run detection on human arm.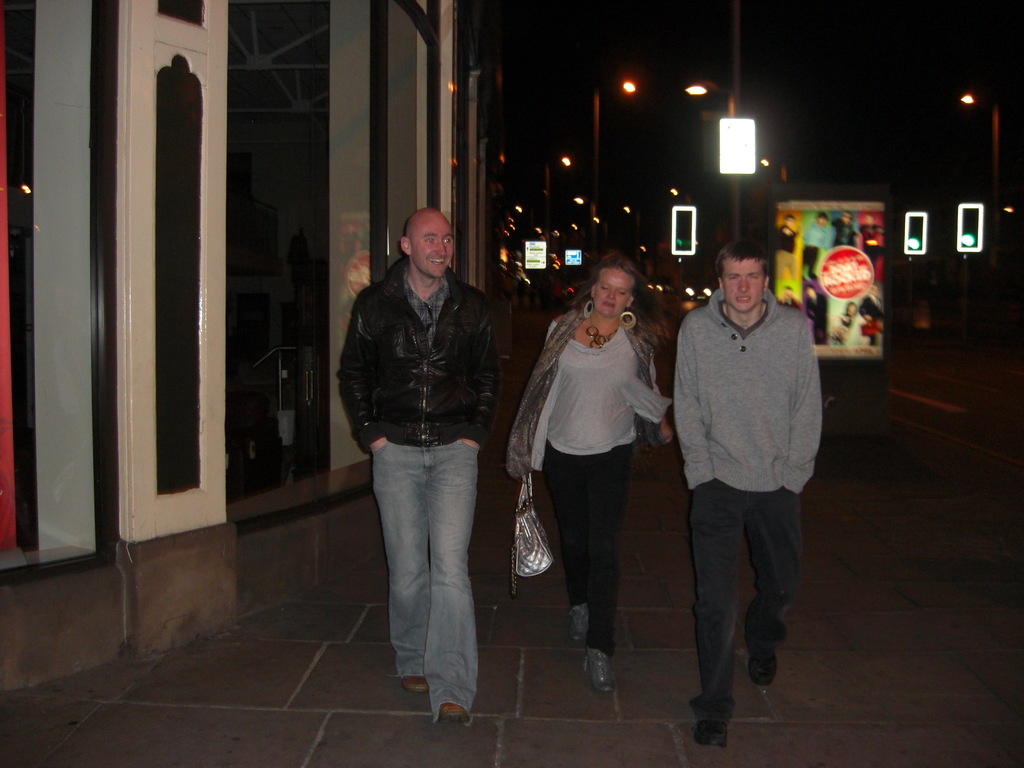
Result: bbox(652, 415, 674, 444).
